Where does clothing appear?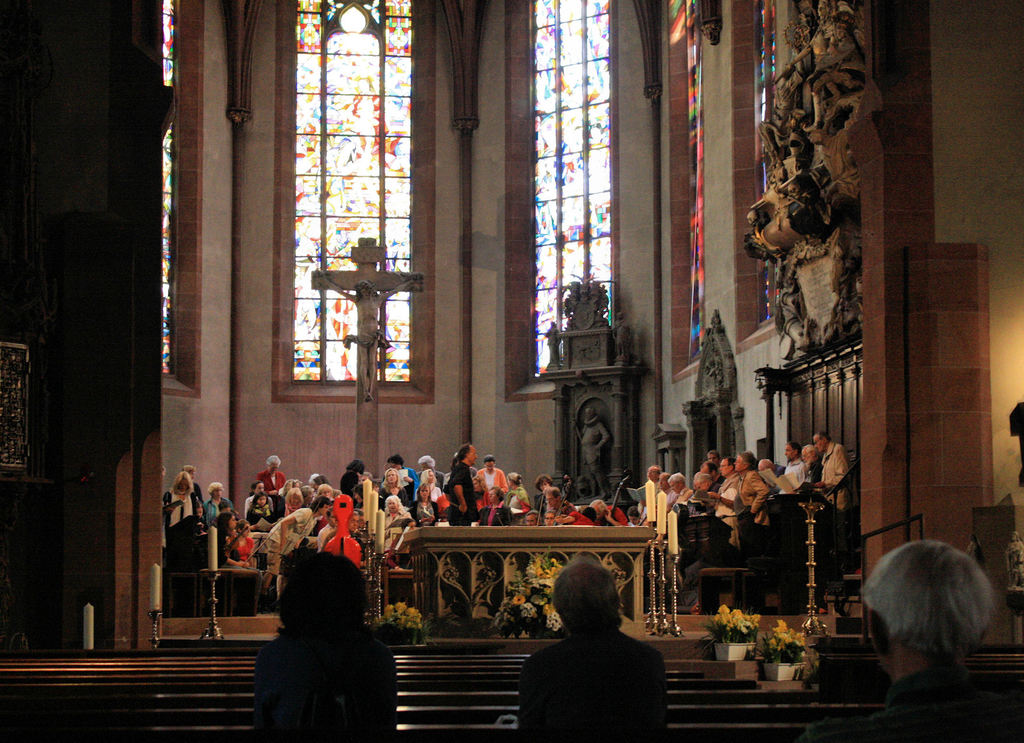
Appears at {"left": 733, "top": 469, "right": 767, "bottom": 562}.
